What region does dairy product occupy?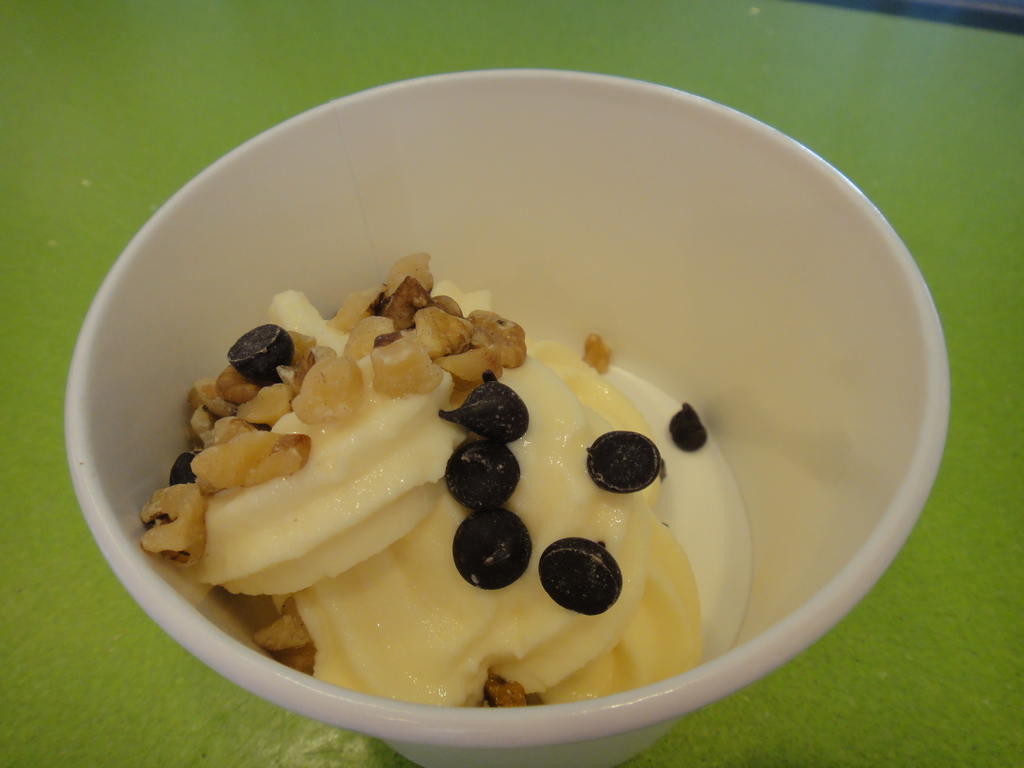
locate(194, 300, 715, 721).
